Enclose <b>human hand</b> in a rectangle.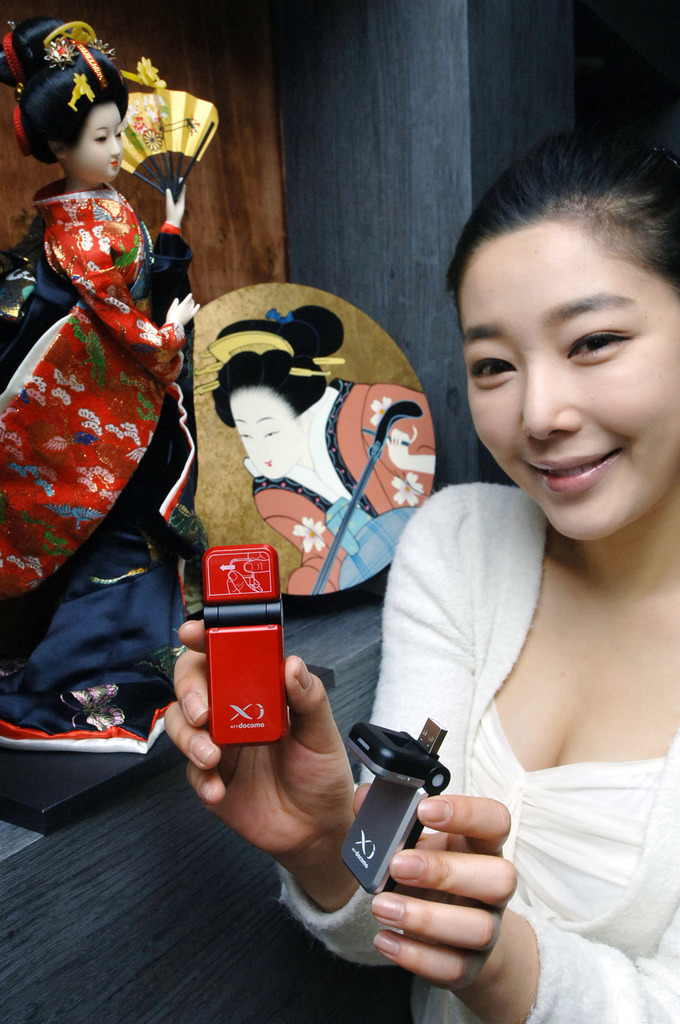
BBox(357, 783, 518, 994).
